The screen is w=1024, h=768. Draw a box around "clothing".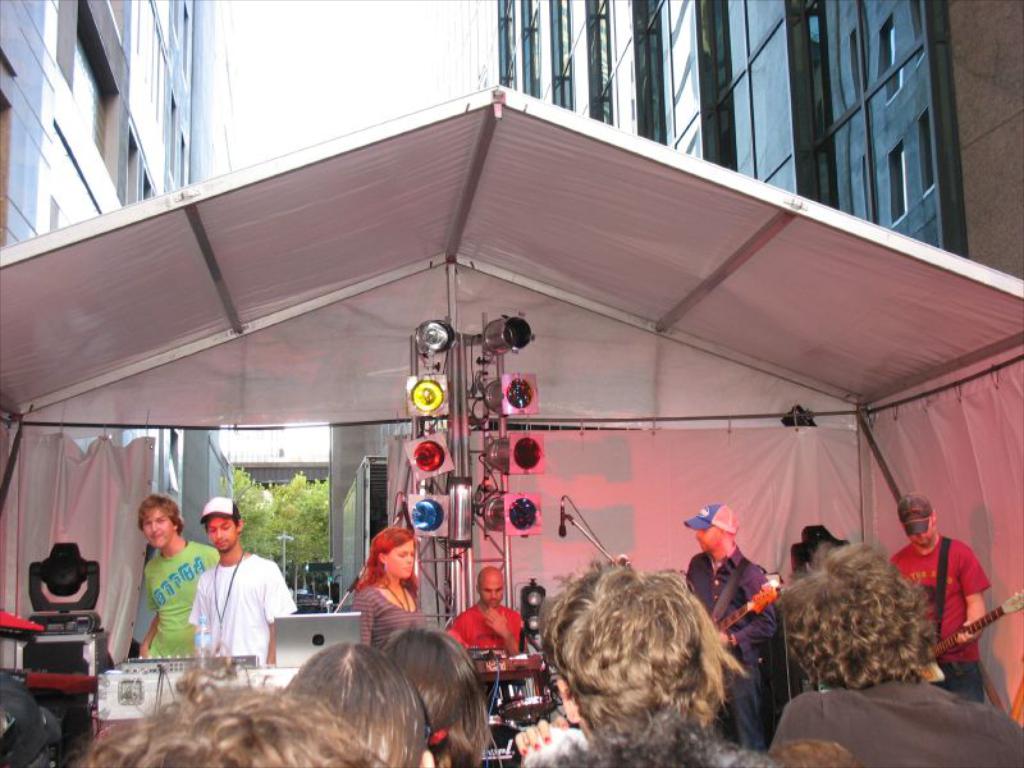
crop(187, 554, 300, 662).
